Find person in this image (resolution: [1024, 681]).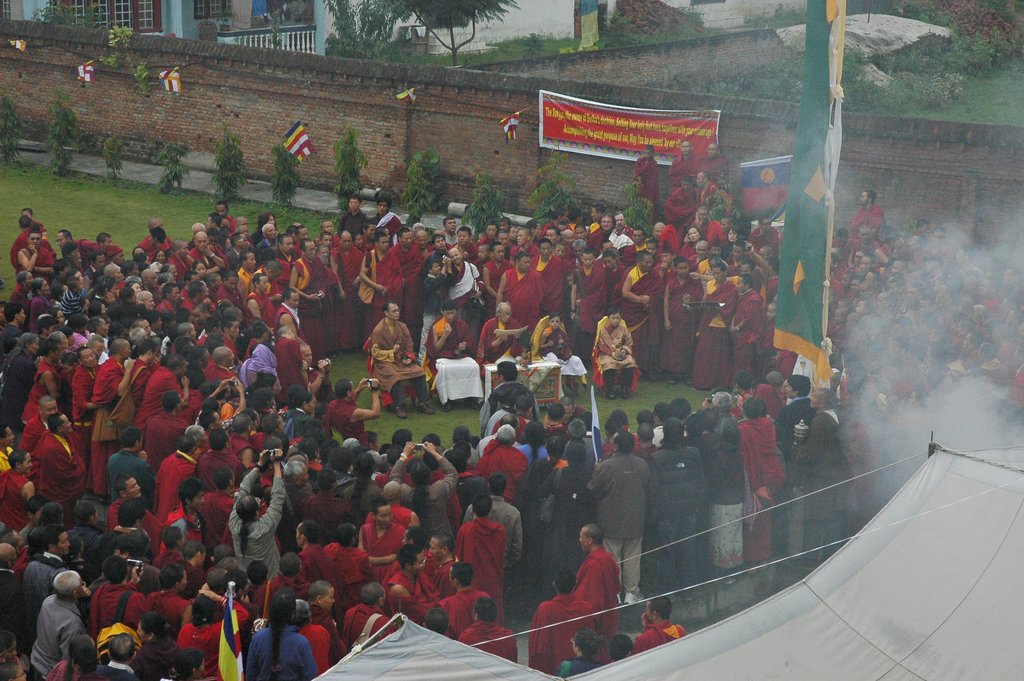
(left=90, top=632, right=142, bottom=680).
